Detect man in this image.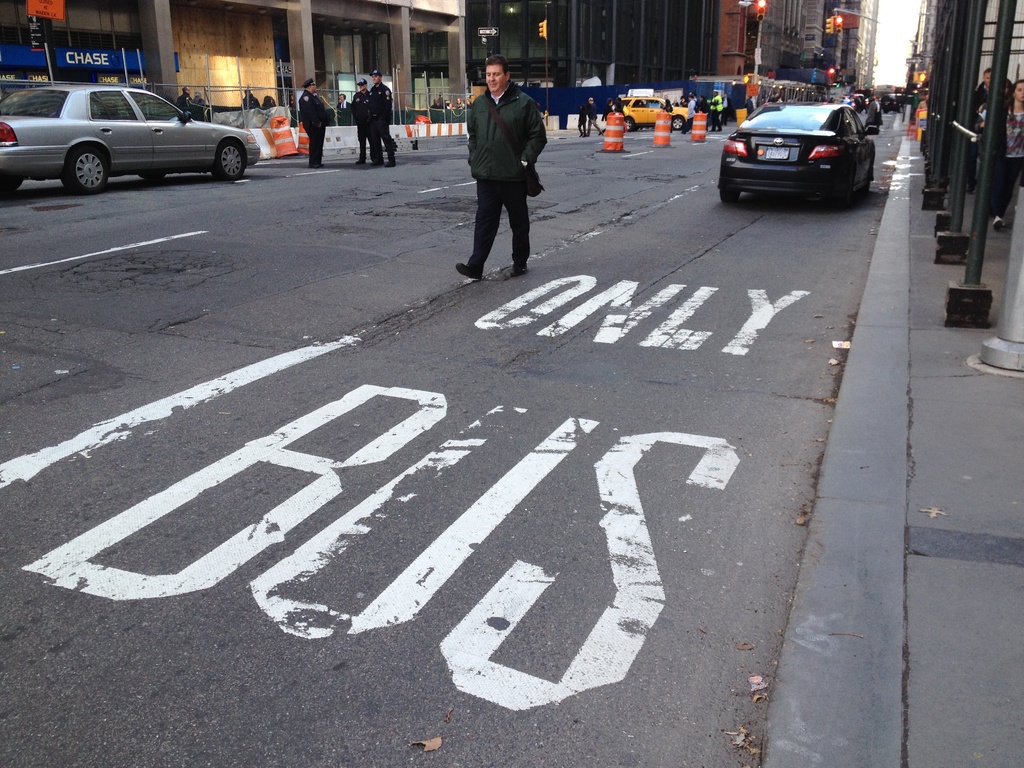
Detection: [x1=335, y1=93, x2=353, y2=129].
